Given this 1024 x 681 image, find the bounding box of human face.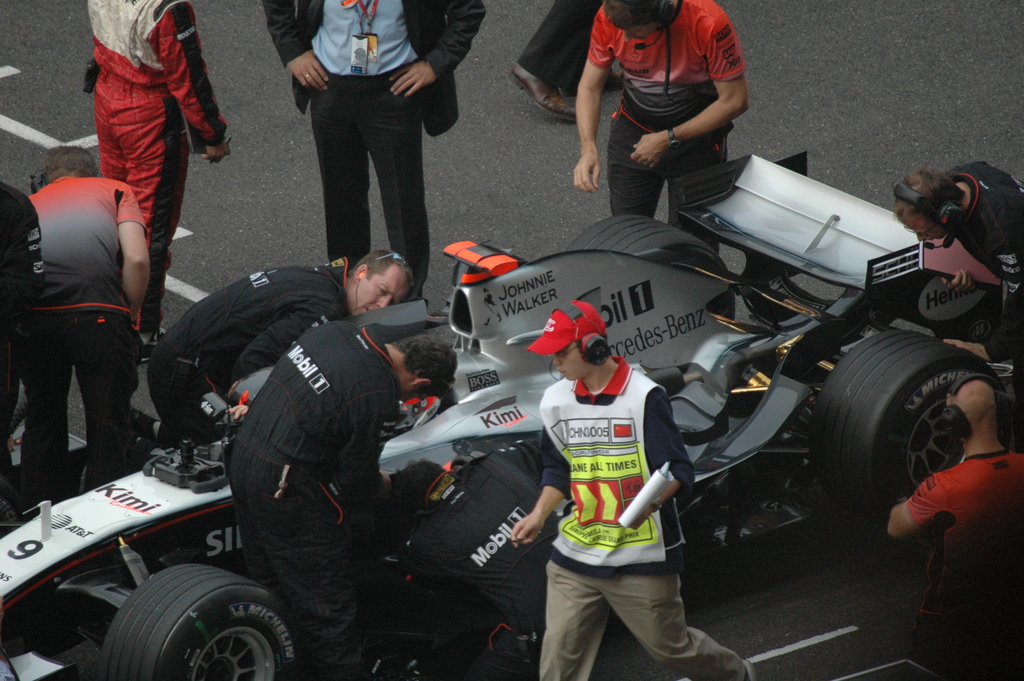
(left=548, top=344, right=595, bottom=385).
